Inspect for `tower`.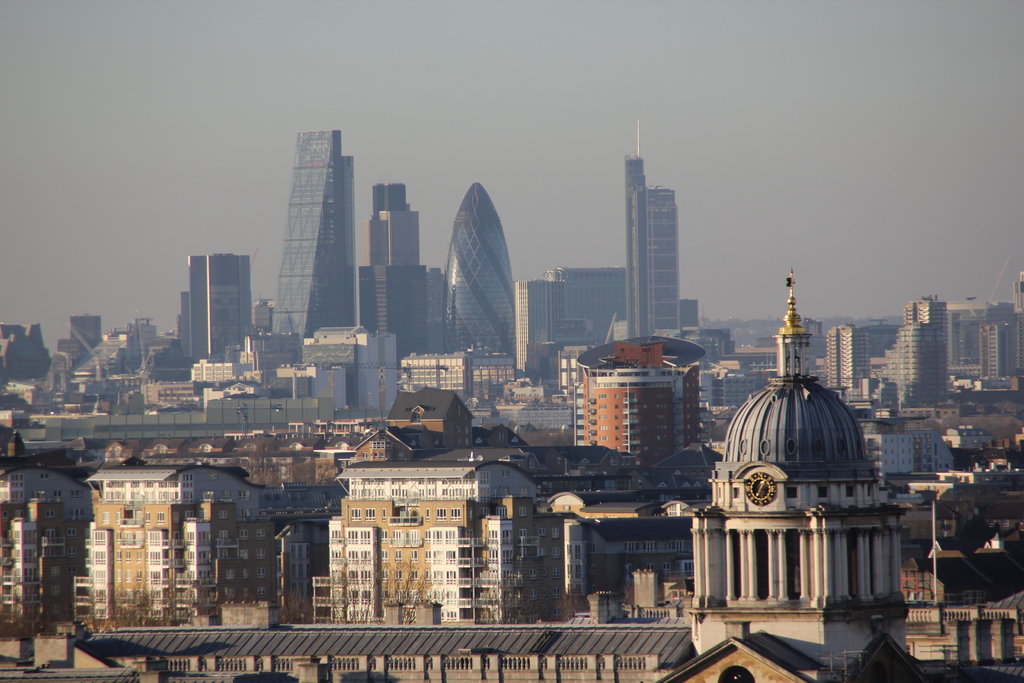
Inspection: x1=440, y1=183, x2=521, y2=369.
